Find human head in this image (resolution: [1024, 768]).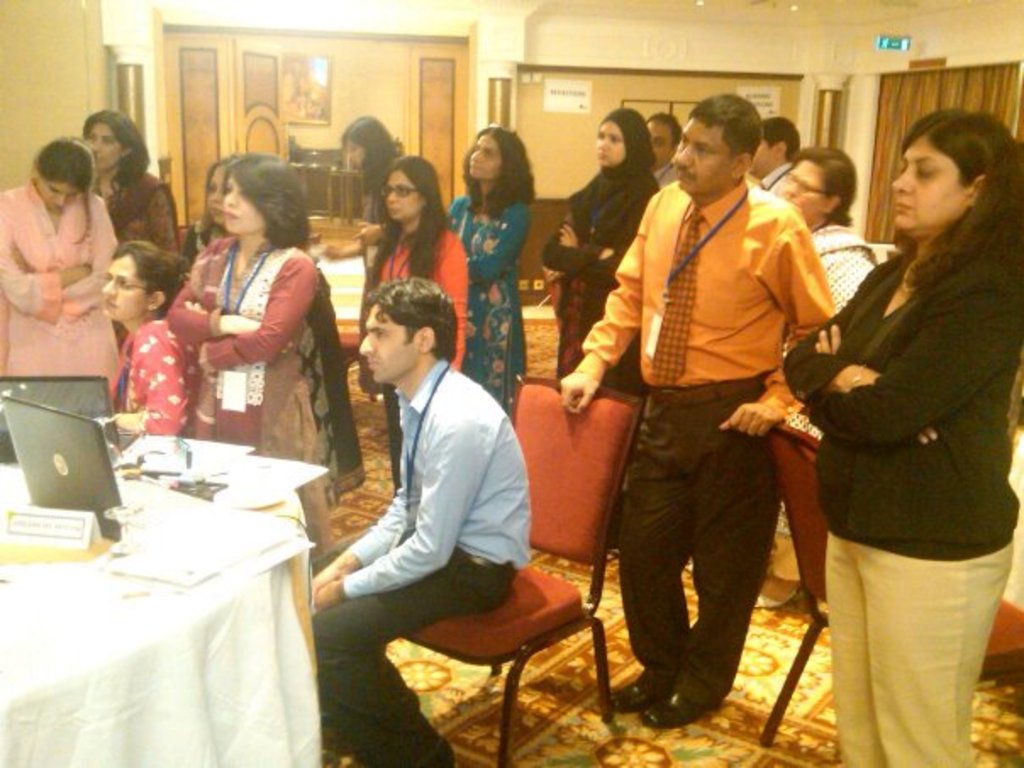
region(78, 110, 147, 171).
